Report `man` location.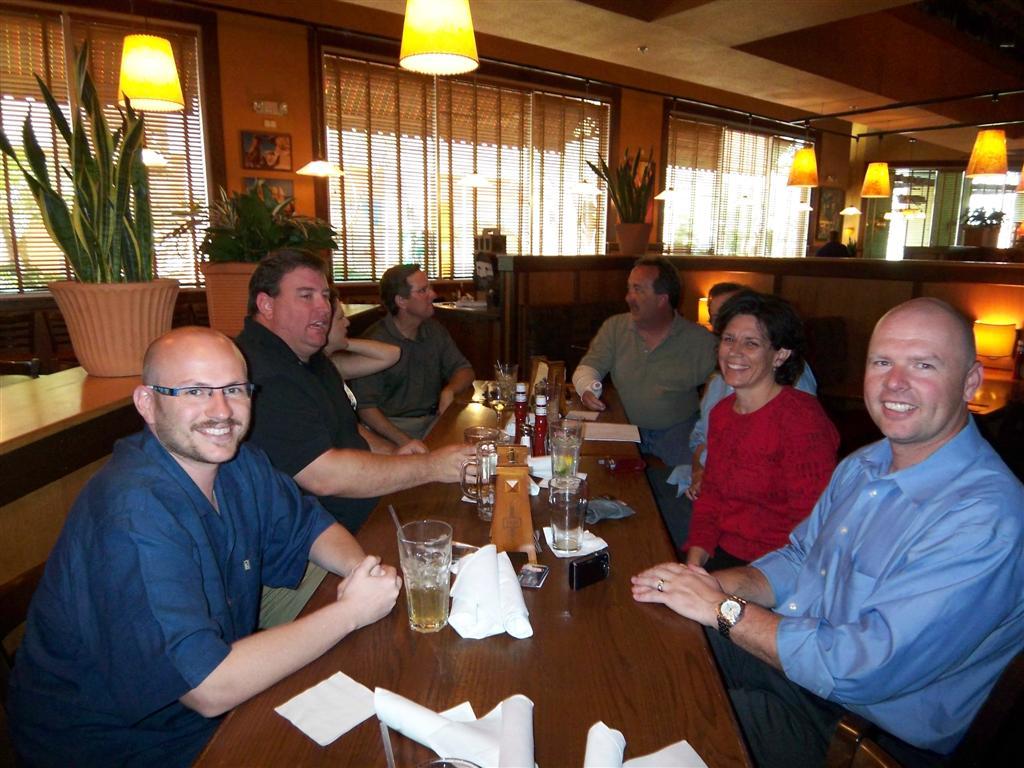
Report: 219:250:531:649.
